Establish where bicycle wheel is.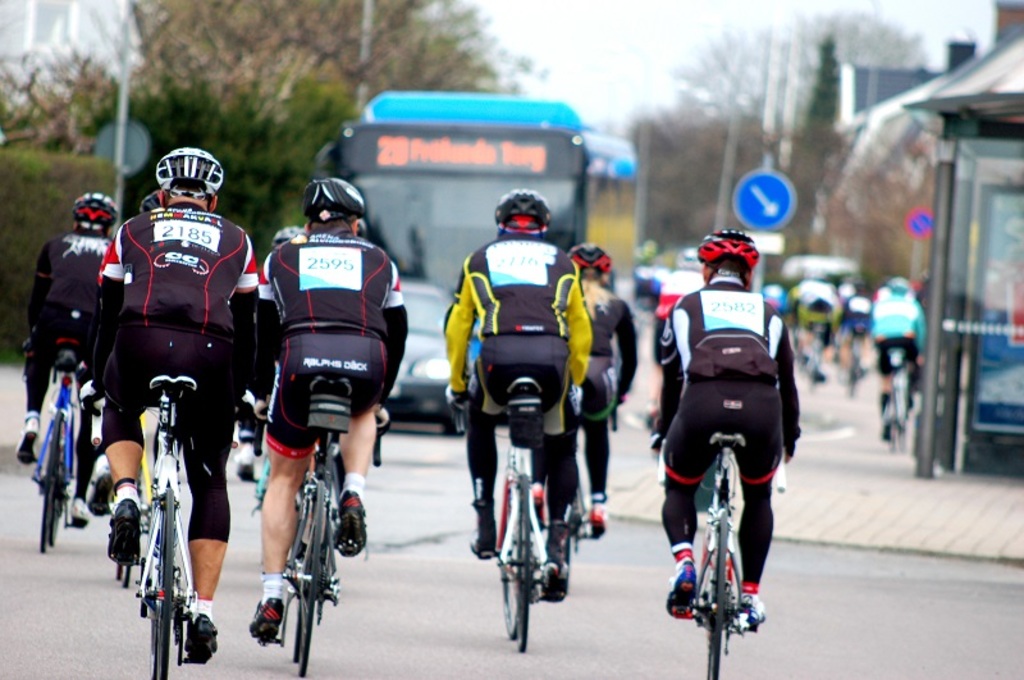
Established at {"left": 883, "top": 383, "right": 910, "bottom": 471}.
